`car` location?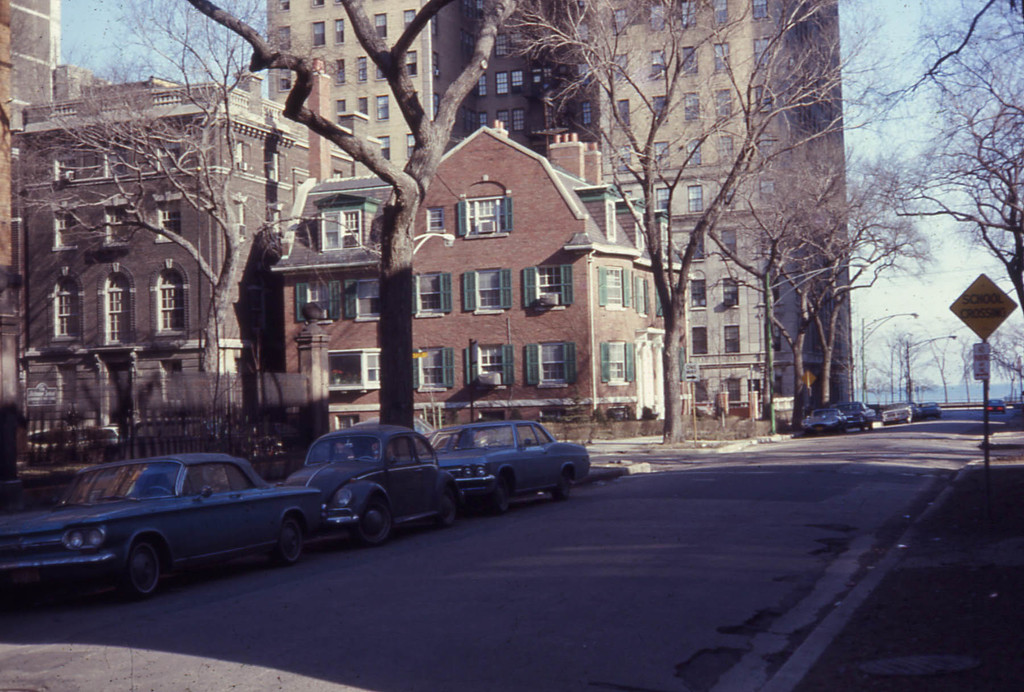
<bbox>285, 424, 464, 550</bbox>
